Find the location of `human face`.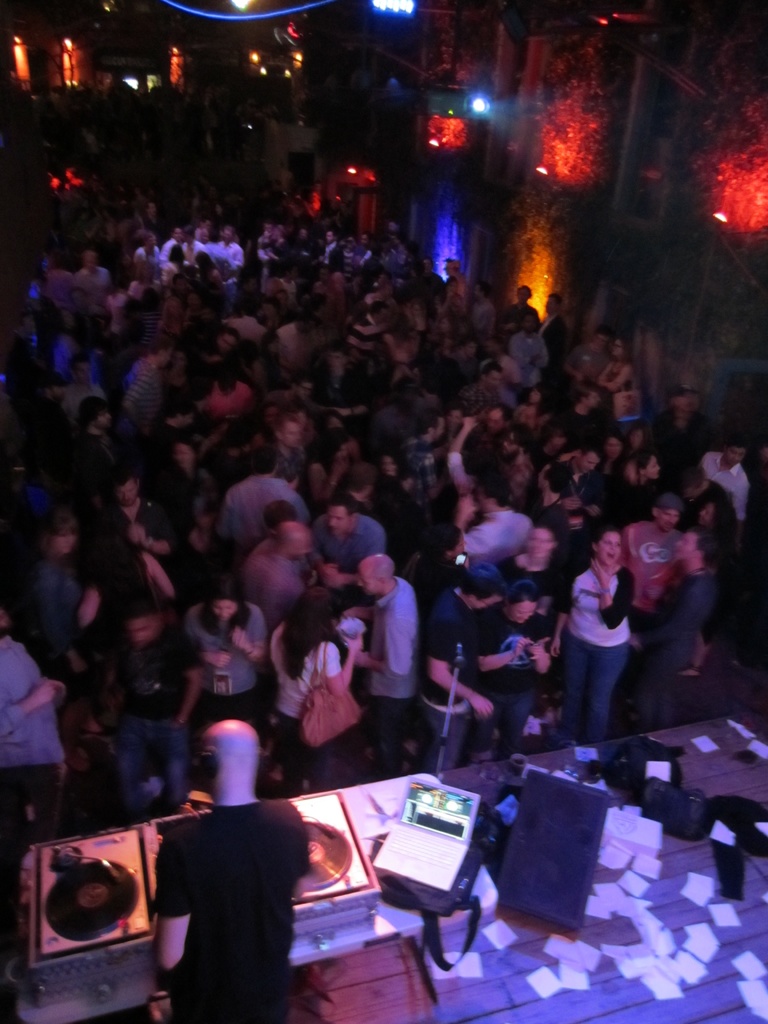
Location: Rect(57, 527, 76, 555).
